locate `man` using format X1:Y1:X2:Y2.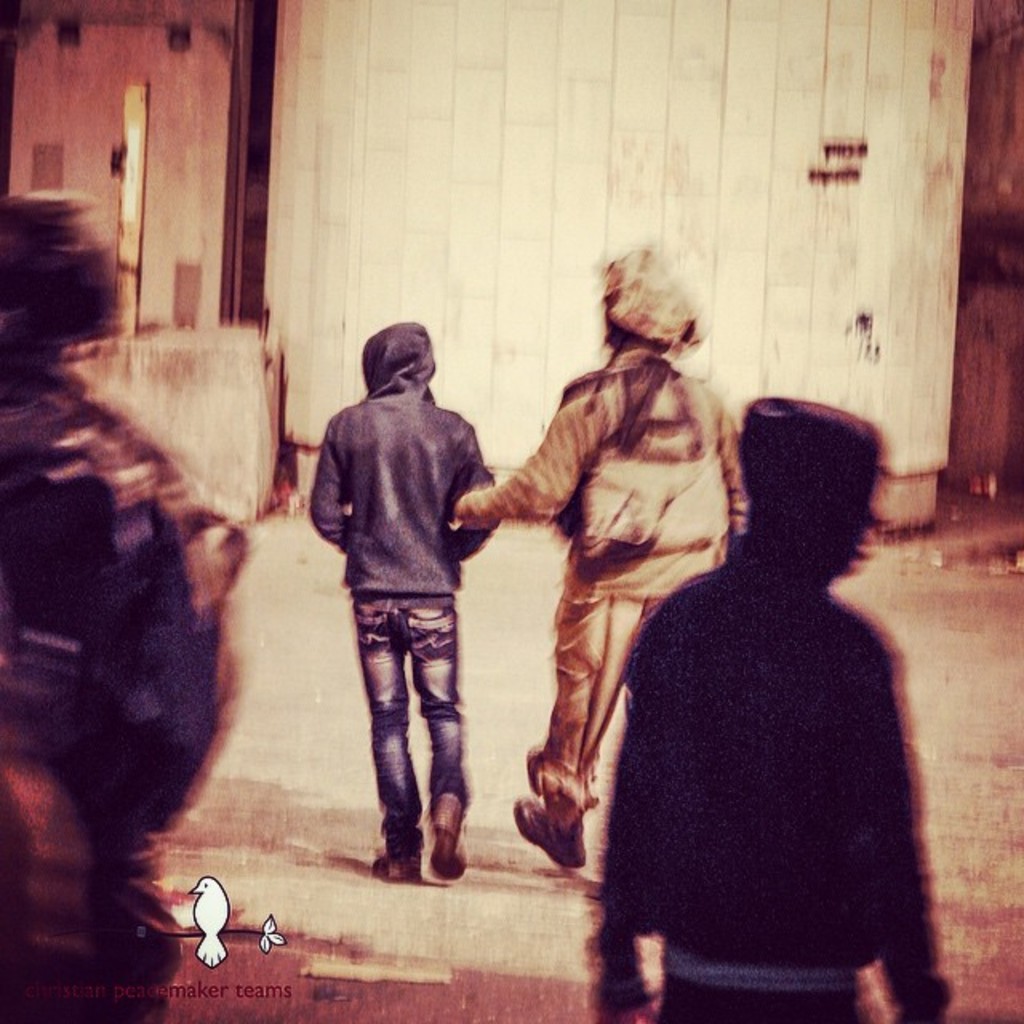
446:238:755:864.
